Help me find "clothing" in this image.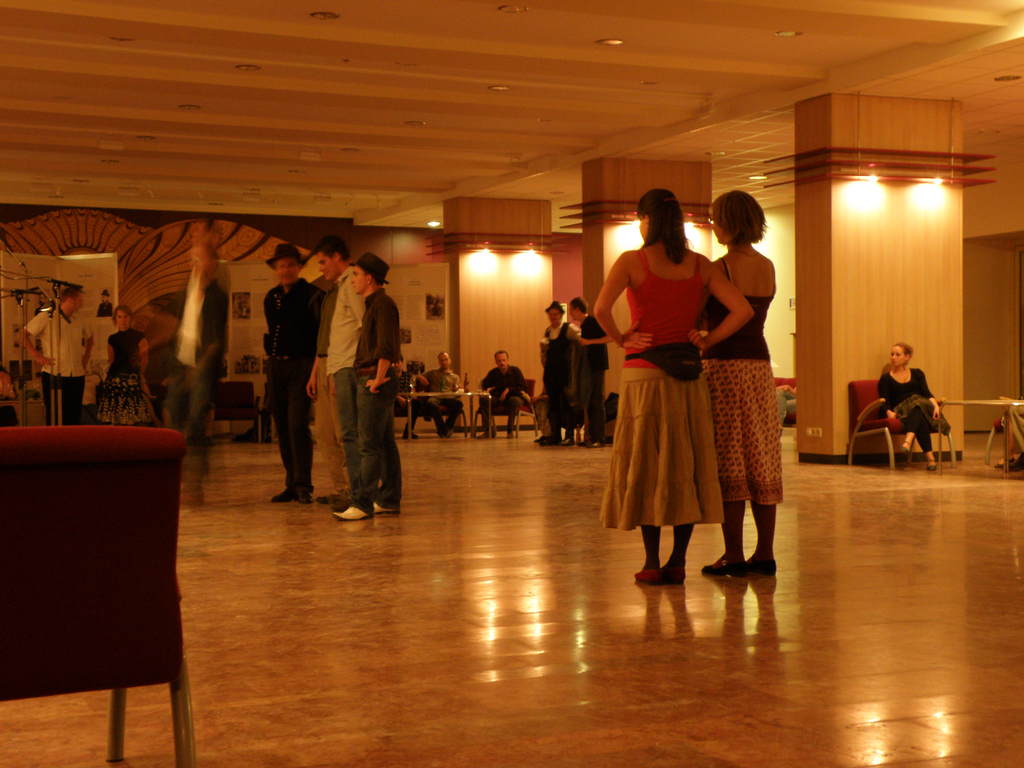
Found it: [599, 239, 739, 532].
